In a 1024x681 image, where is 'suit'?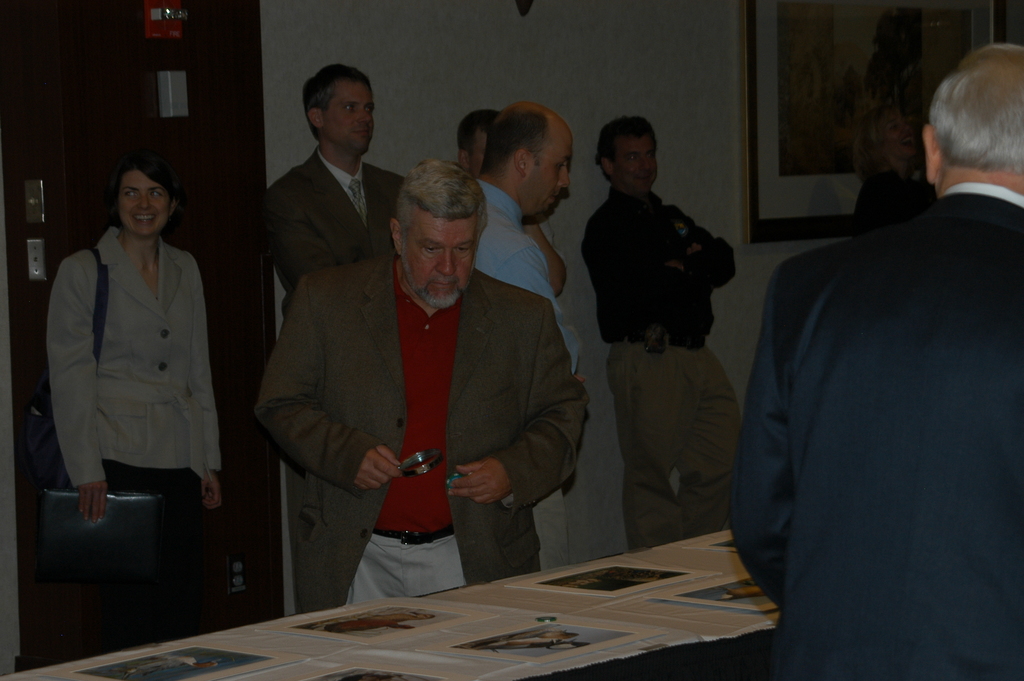
x1=728 y1=192 x2=1023 y2=680.
